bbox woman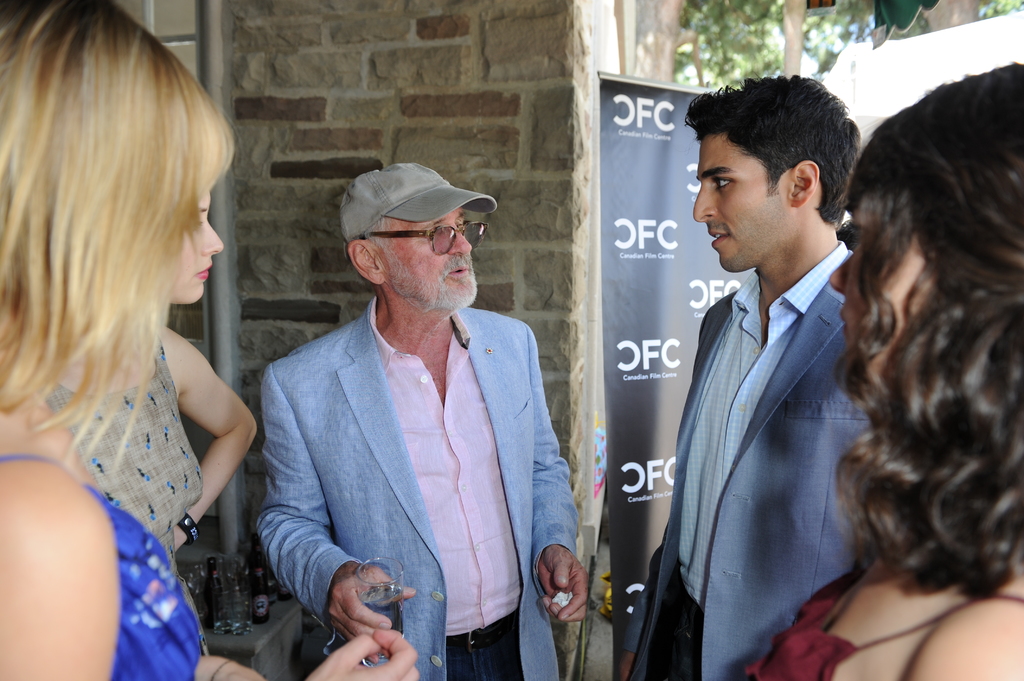
bbox(33, 188, 259, 658)
